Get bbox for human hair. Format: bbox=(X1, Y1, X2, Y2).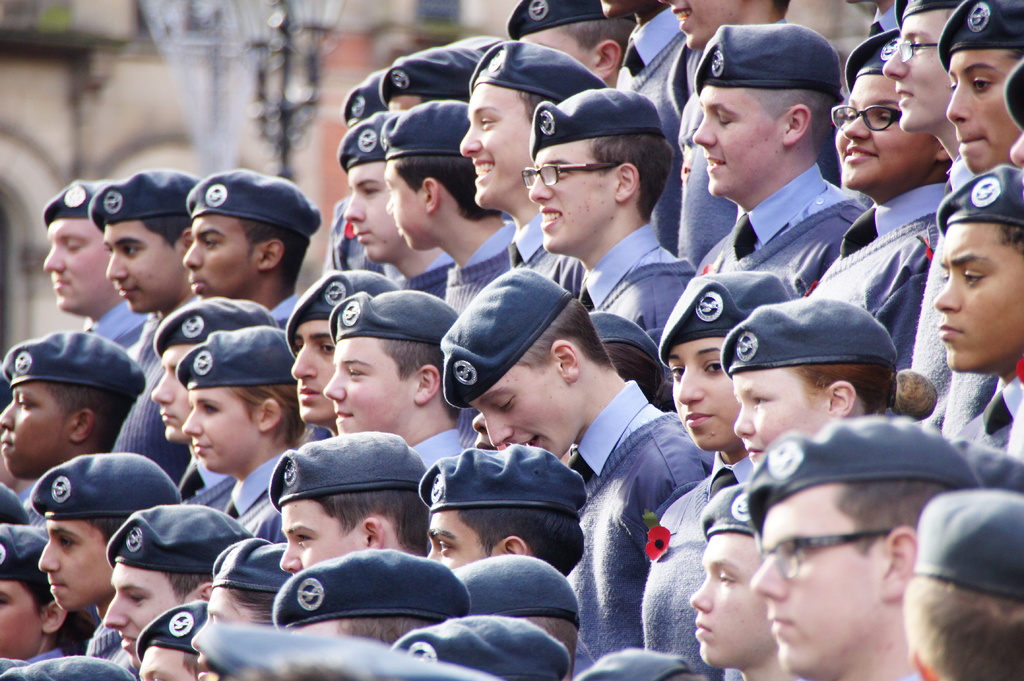
bbox=(335, 618, 446, 650).
